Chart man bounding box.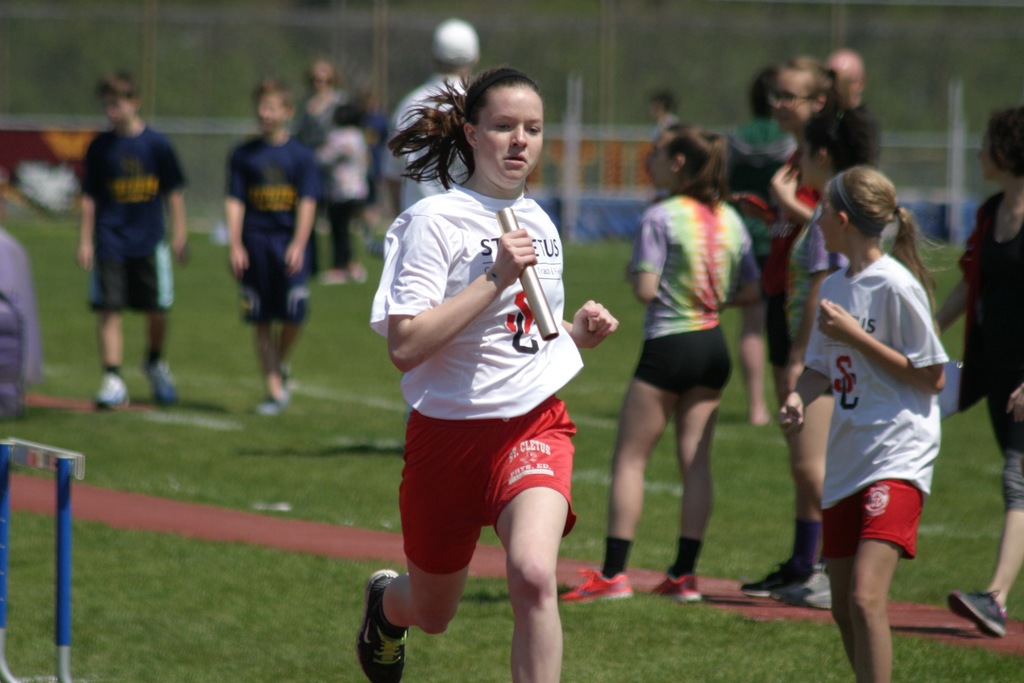
Charted: (71, 87, 180, 411).
